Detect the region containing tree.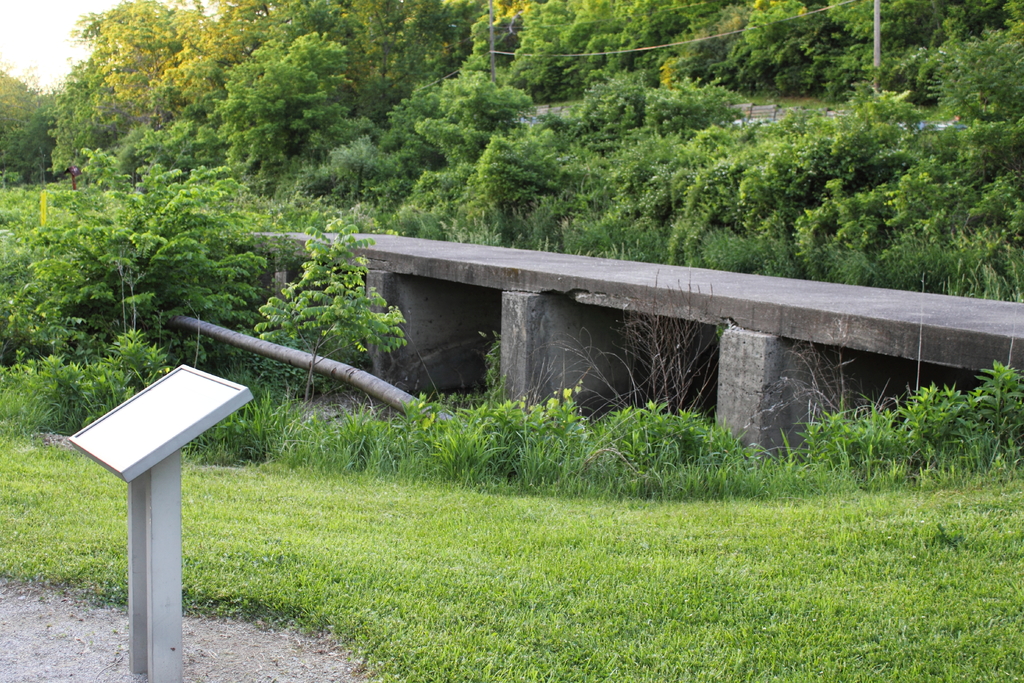
box(7, 143, 276, 394).
